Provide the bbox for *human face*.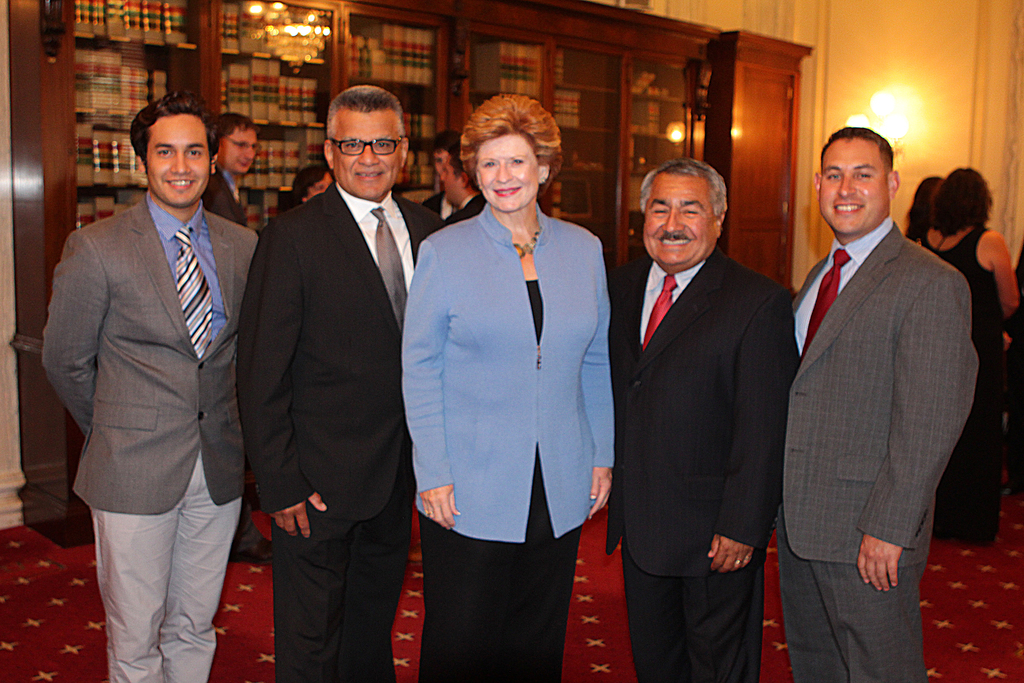
select_region(446, 153, 460, 207).
